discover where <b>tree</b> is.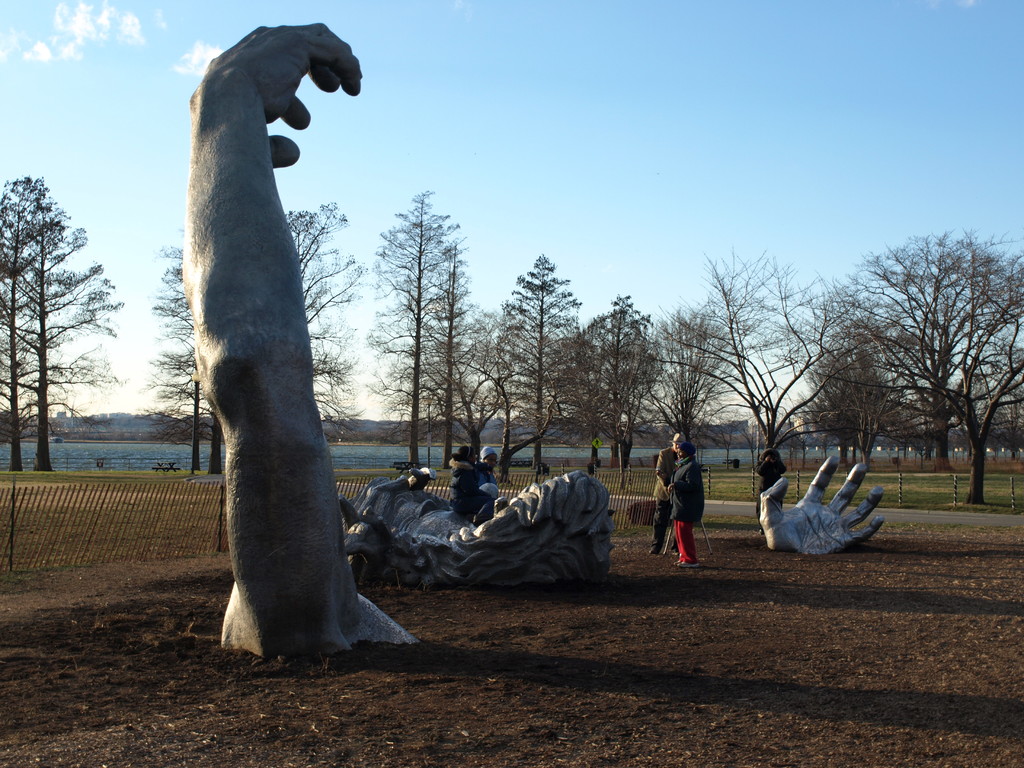
Discovered at l=191, t=188, r=363, b=477.
